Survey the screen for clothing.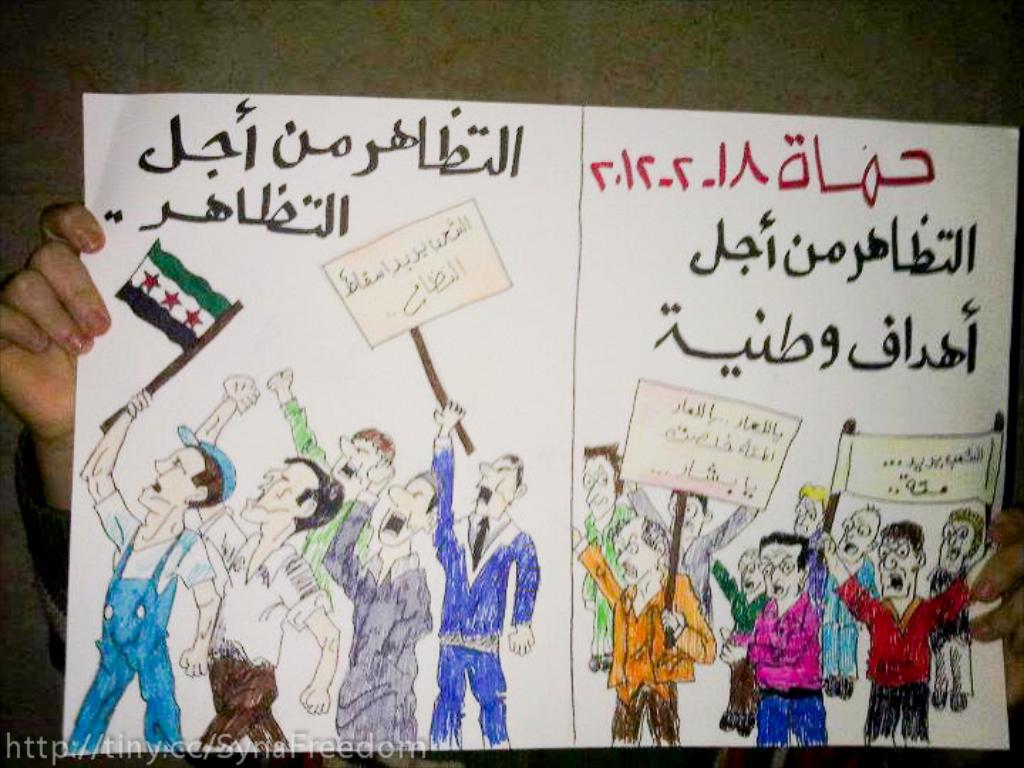
Survey found: 829 556 984 735.
